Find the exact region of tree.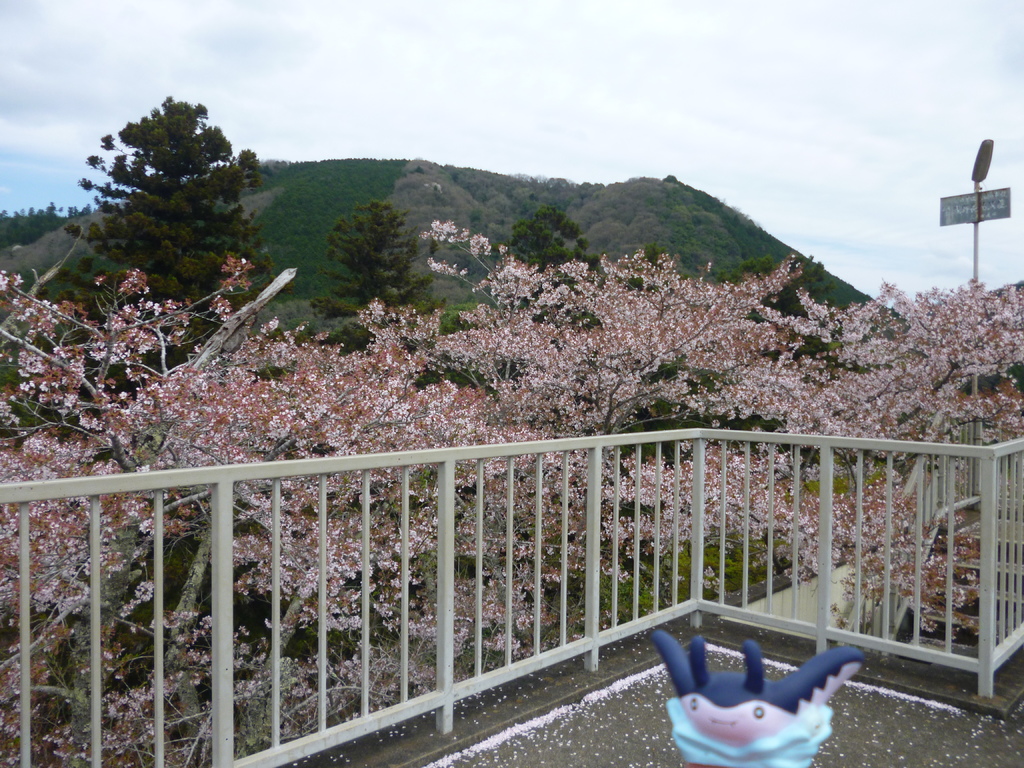
Exact region: box(54, 79, 277, 308).
